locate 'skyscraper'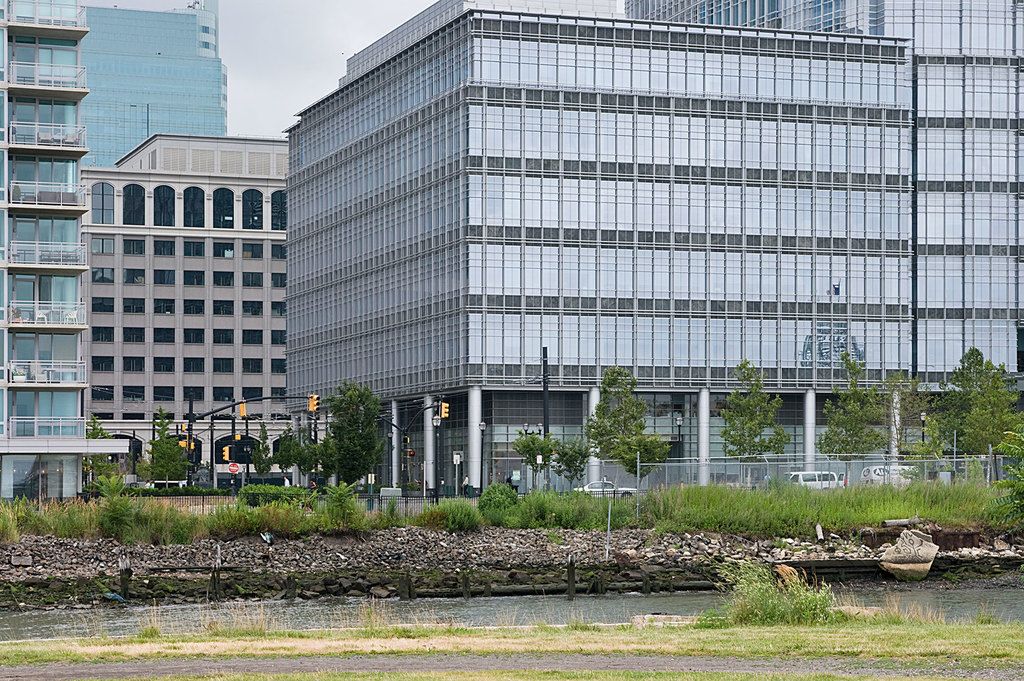
75/124/317/490
